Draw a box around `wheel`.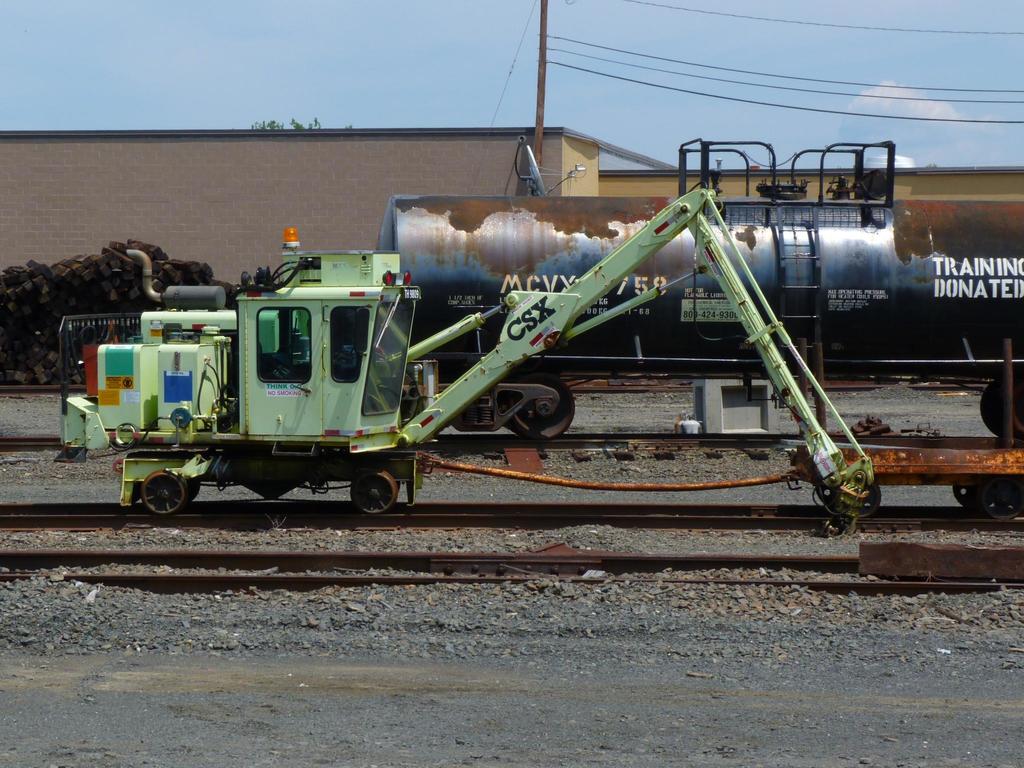
(517, 372, 575, 439).
